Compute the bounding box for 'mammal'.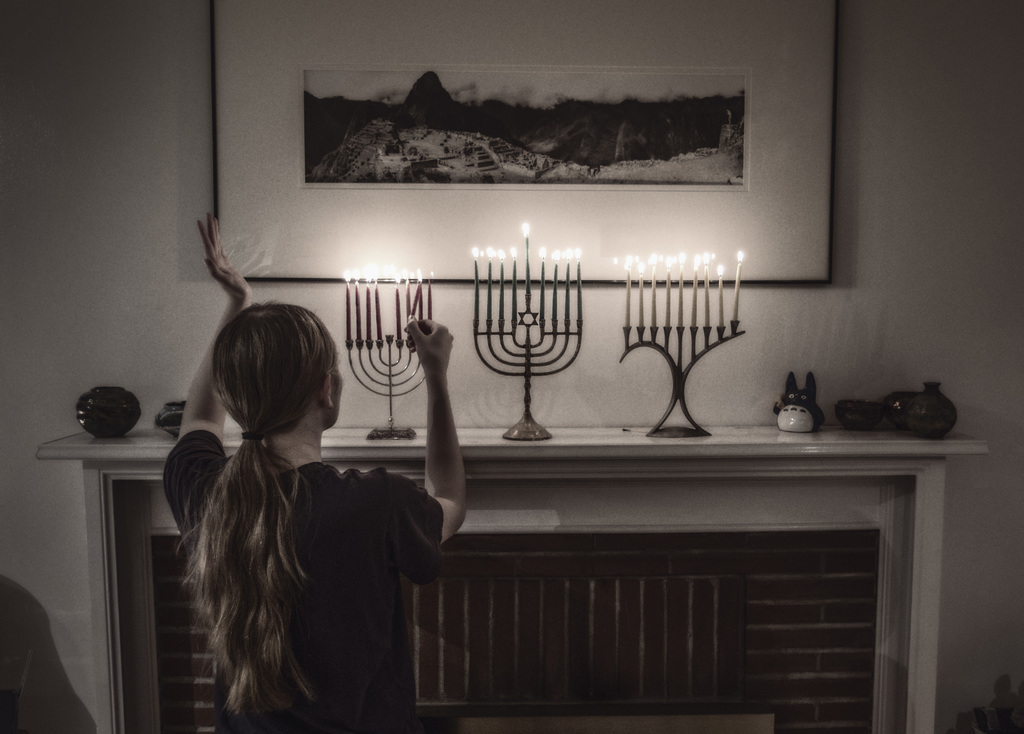
{"left": 160, "top": 211, "right": 467, "bottom": 733}.
